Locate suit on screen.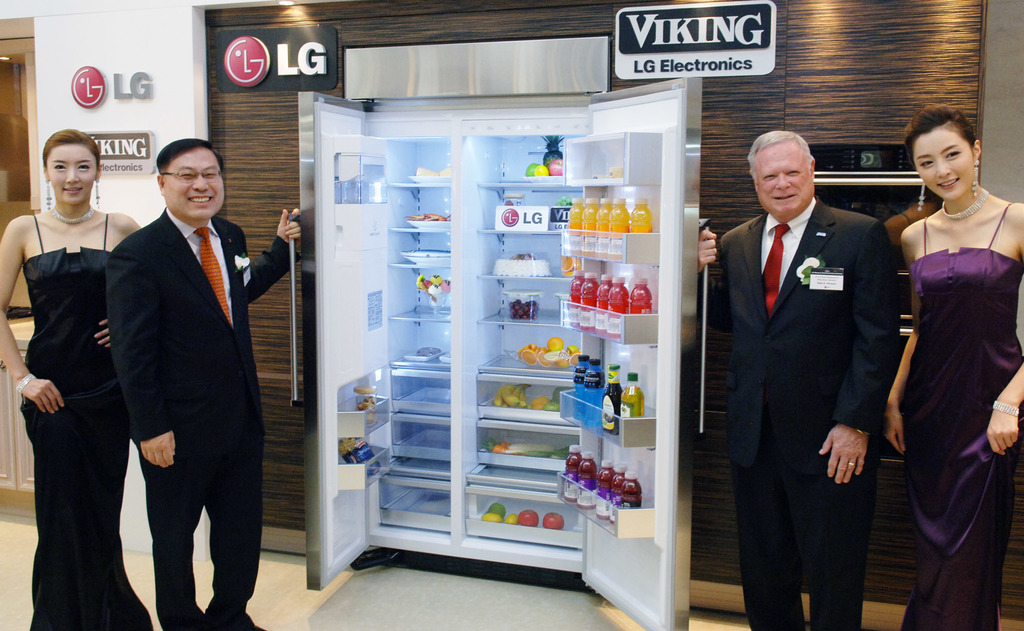
On screen at [x1=701, y1=197, x2=901, y2=630].
